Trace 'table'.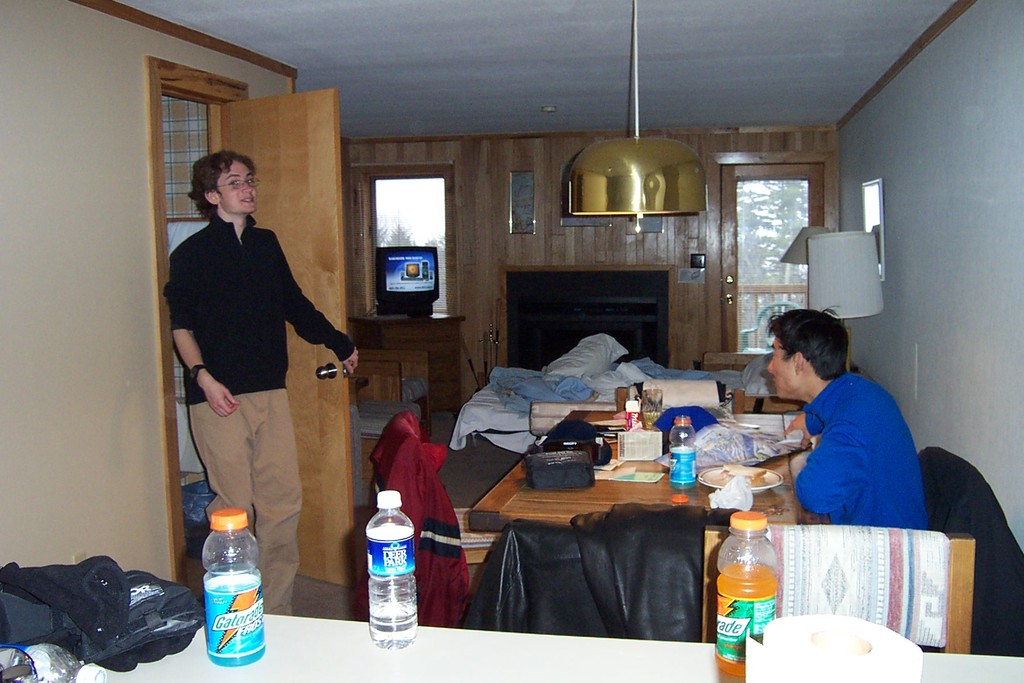
Traced to <bbox>460, 367, 808, 448</bbox>.
